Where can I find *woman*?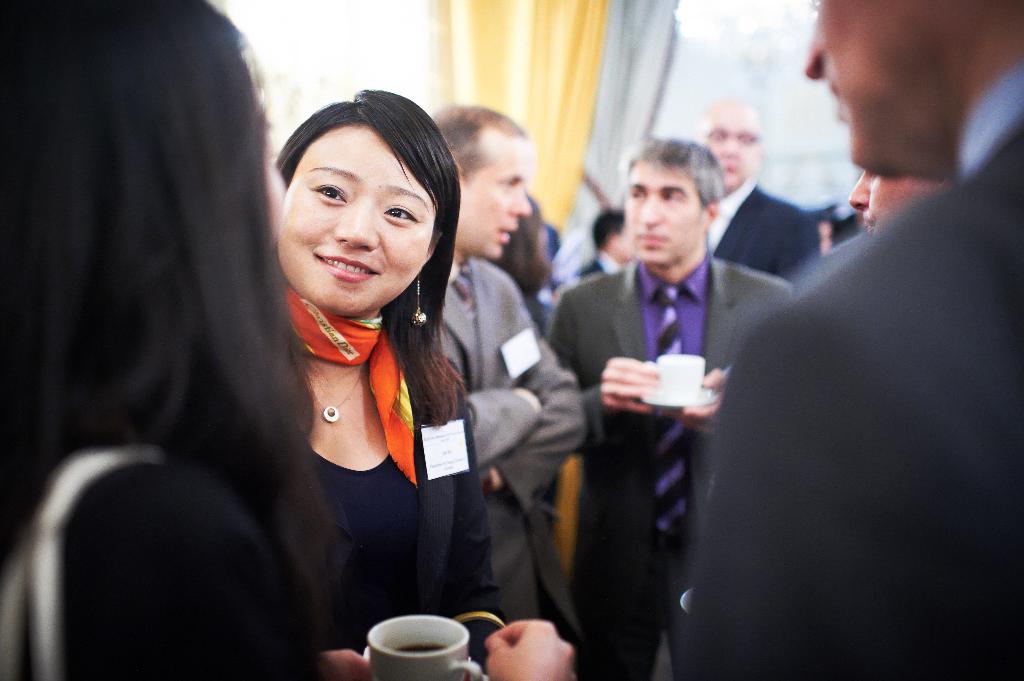
You can find it at 267,88,474,680.
